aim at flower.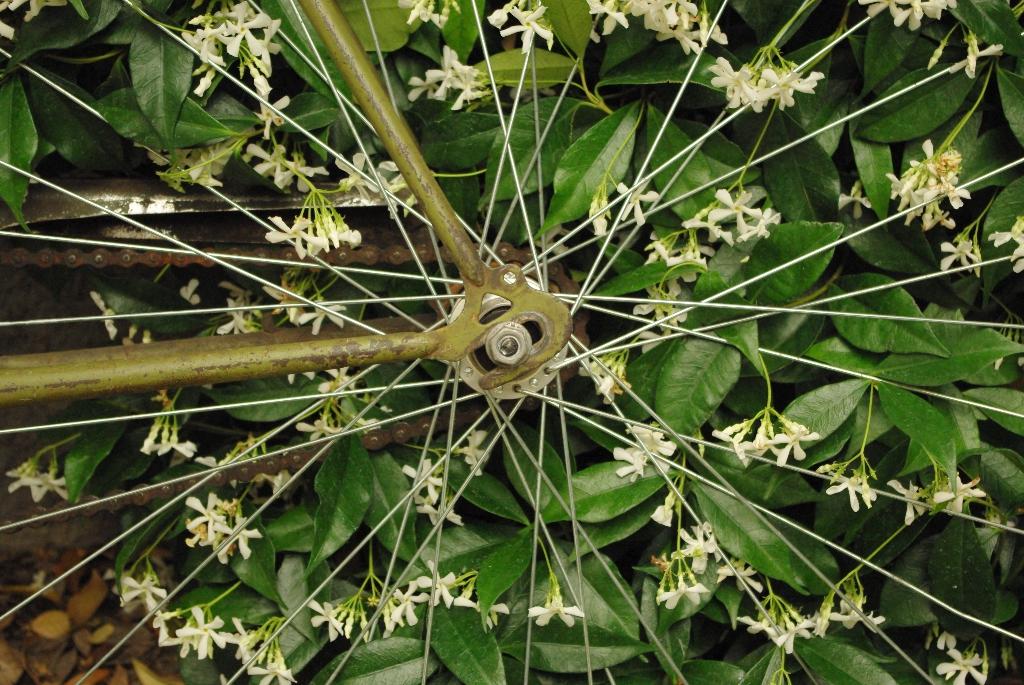
Aimed at bbox=(249, 643, 296, 684).
